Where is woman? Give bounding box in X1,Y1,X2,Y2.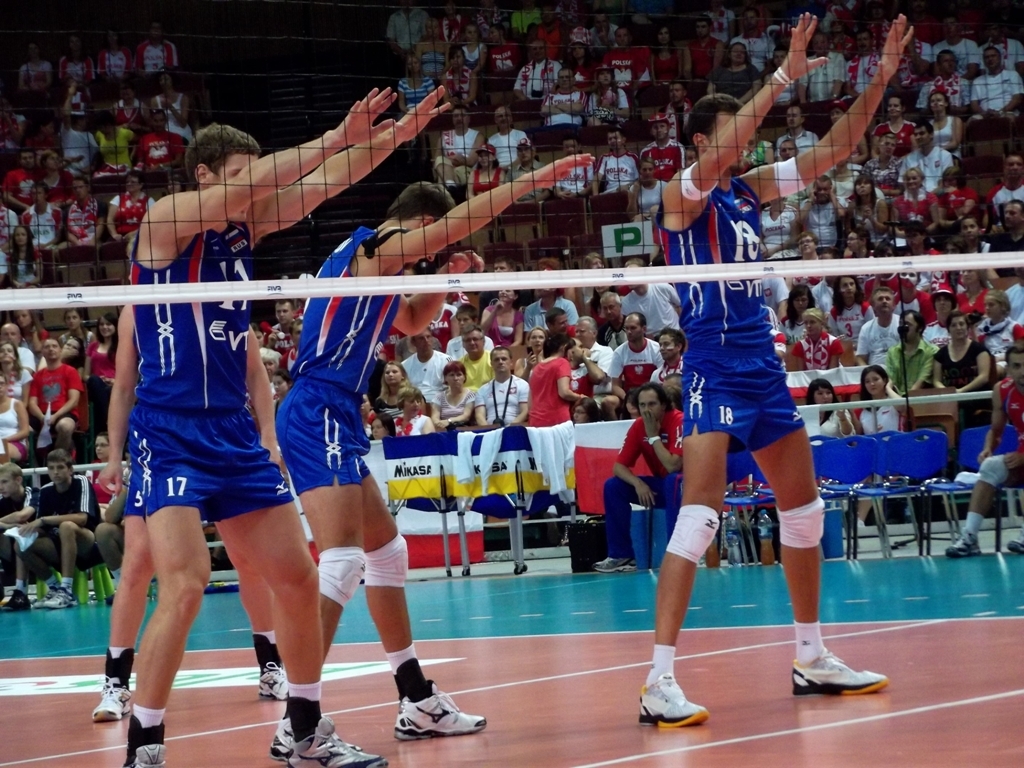
515,333,594,503.
